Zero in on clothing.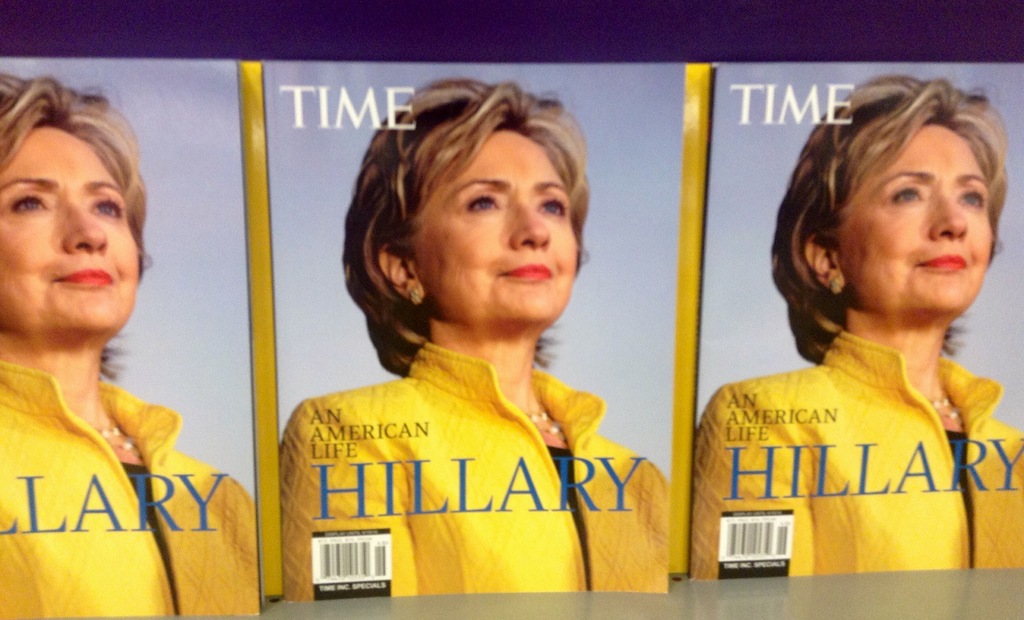
Zeroed in: x1=716, y1=271, x2=1006, y2=599.
